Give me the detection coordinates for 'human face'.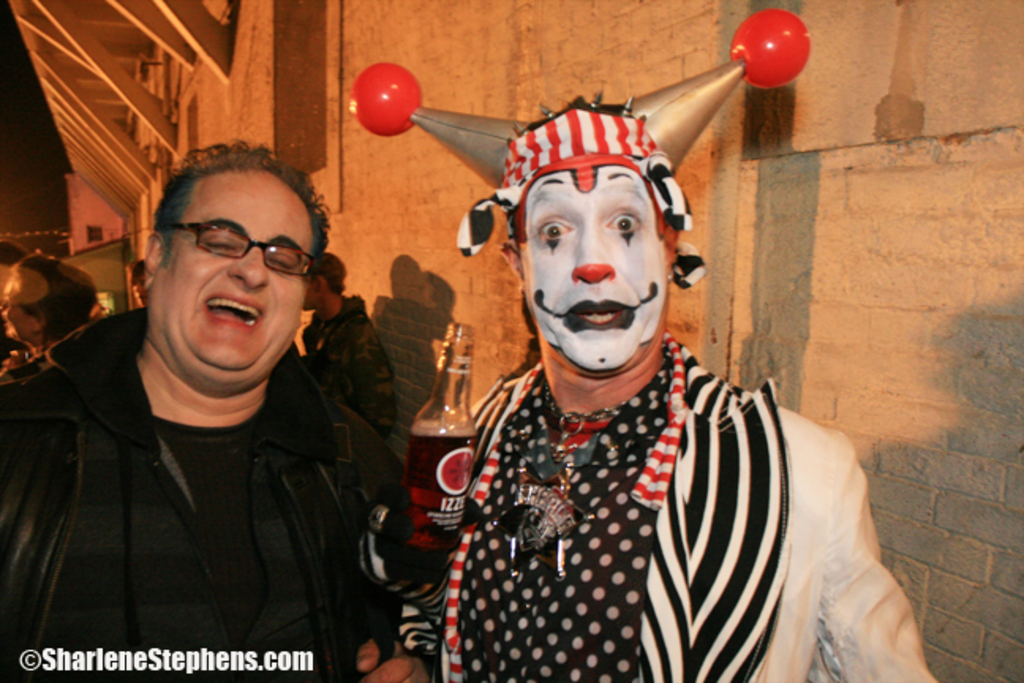
<bbox>153, 168, 321, 389</bbox>.
